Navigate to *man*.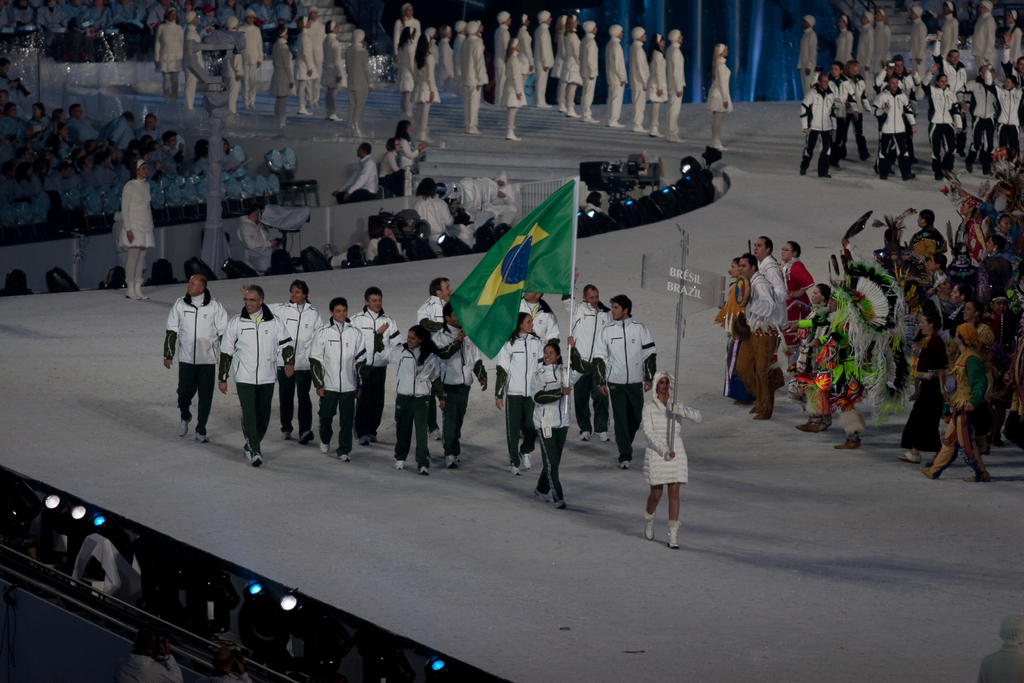
Navigation target: (left=931, top=36, right=970, bottom=154).
